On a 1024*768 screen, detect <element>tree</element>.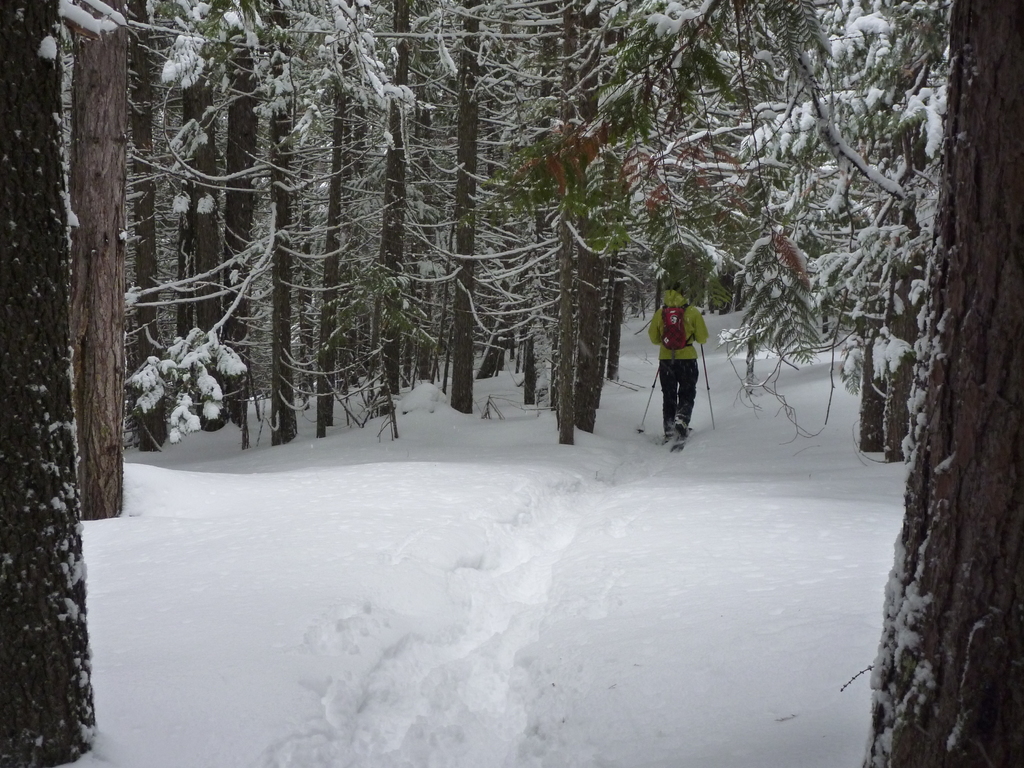
<region>854, 3, 1023, 767</region>.
